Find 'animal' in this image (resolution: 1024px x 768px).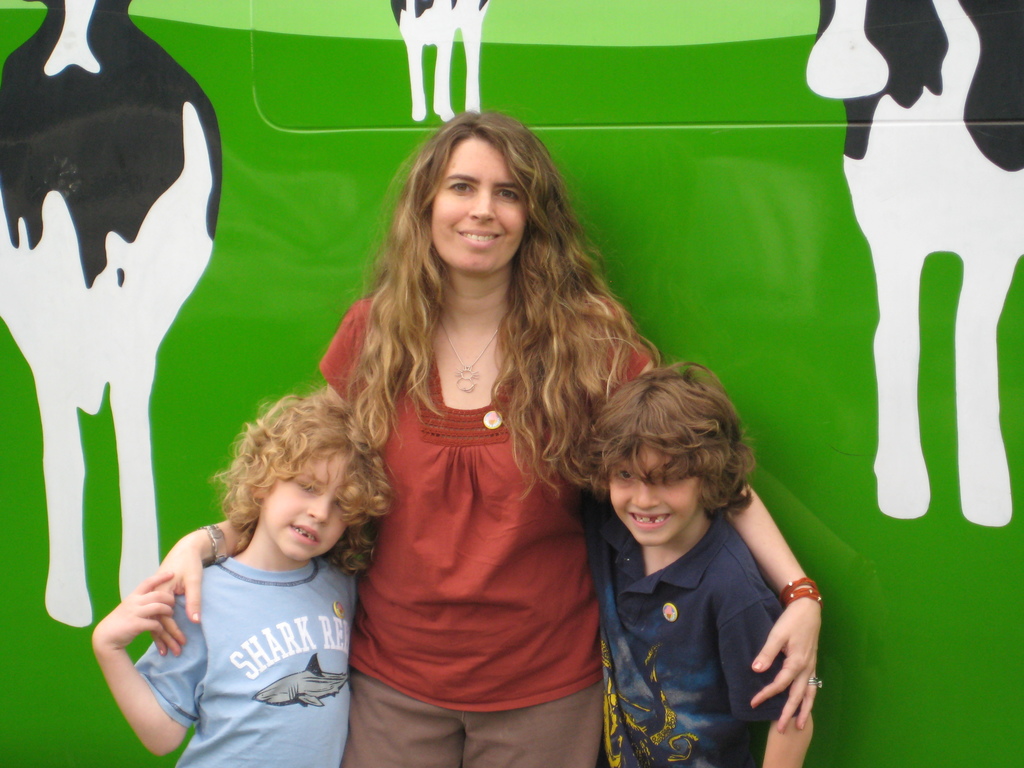
0/0/223/624.
